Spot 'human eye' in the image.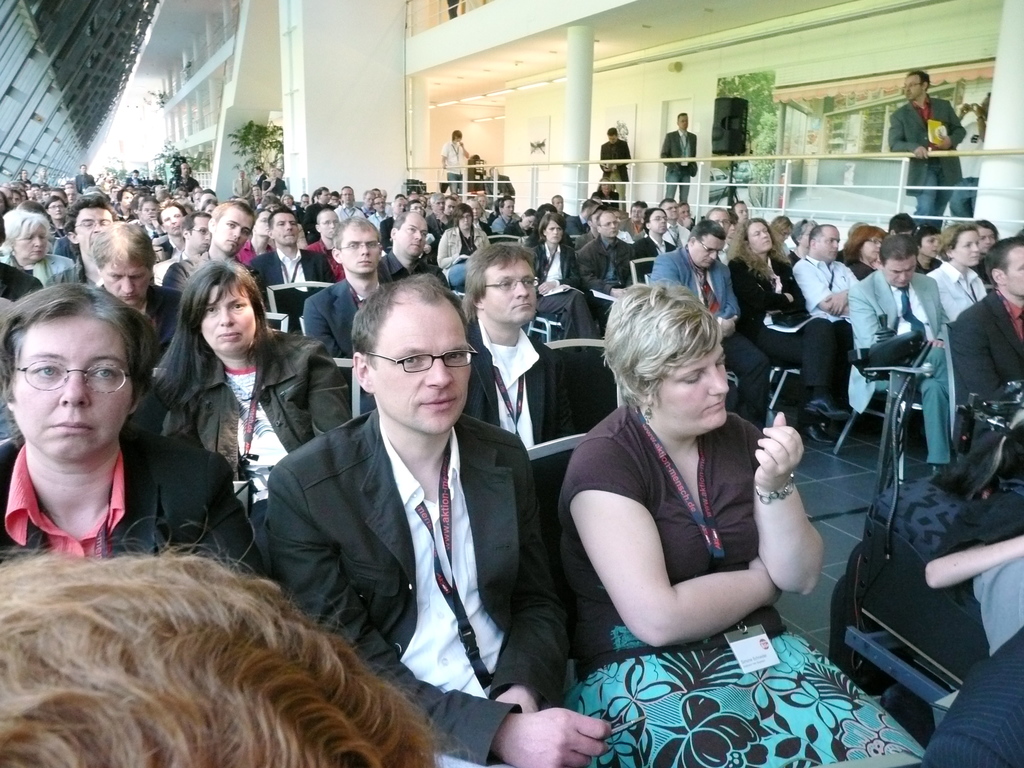
'human eye' found at Rect(399, 355, 425, 368).
